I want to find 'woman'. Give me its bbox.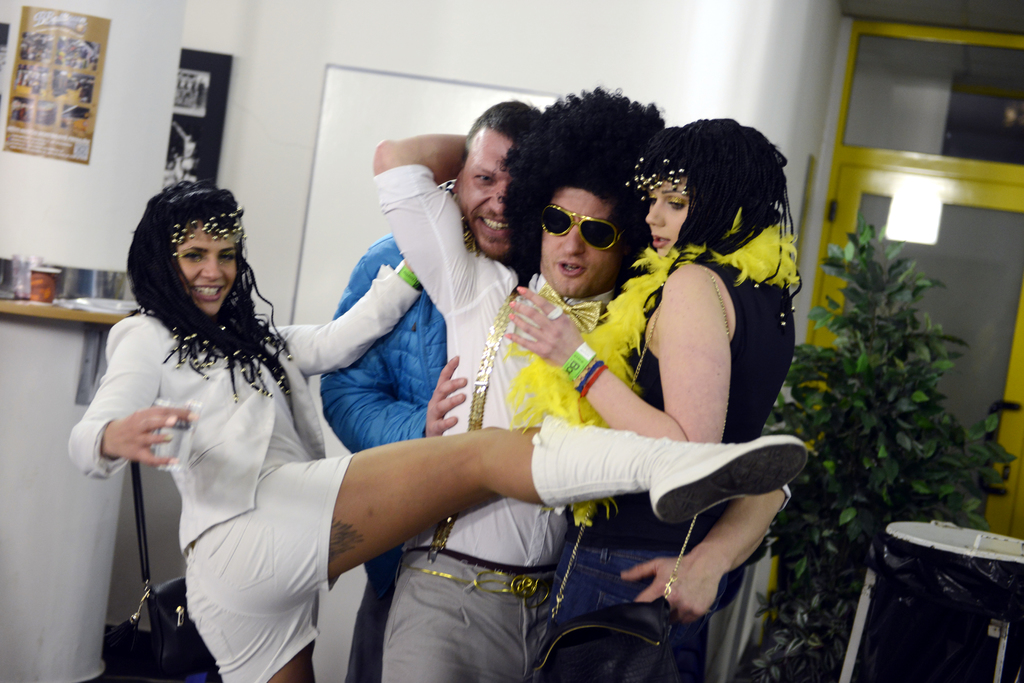
detection(504, 116, 796, 682).
